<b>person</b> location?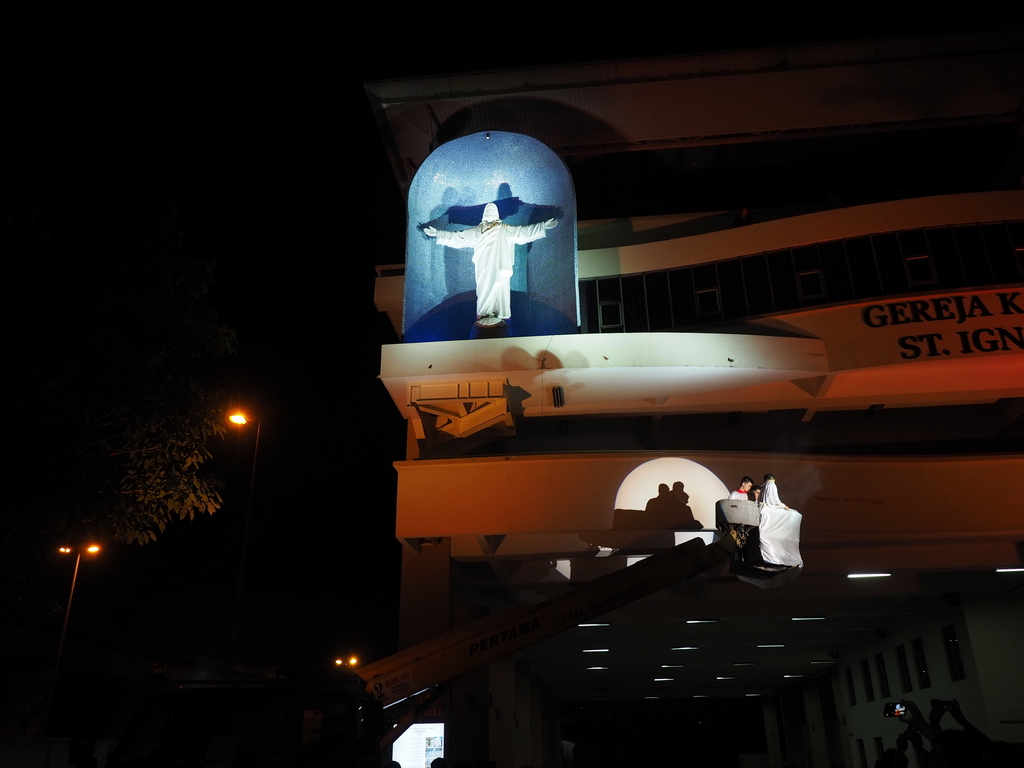
764/479/810/568
